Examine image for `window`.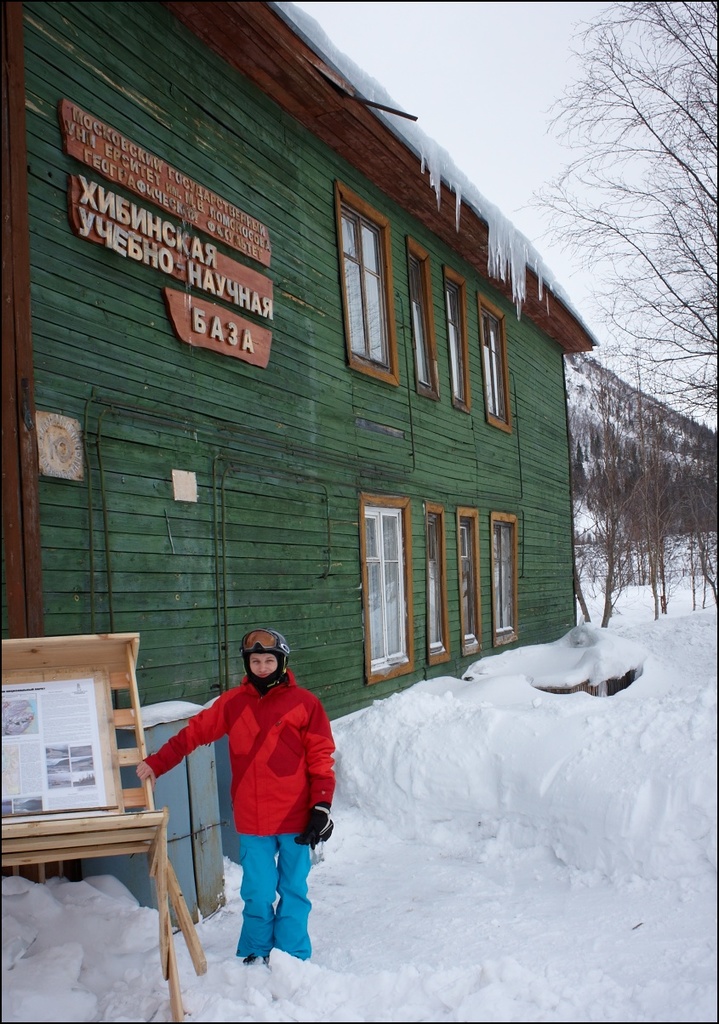
Examination result: bbox=(489, 502, 529, 648).
